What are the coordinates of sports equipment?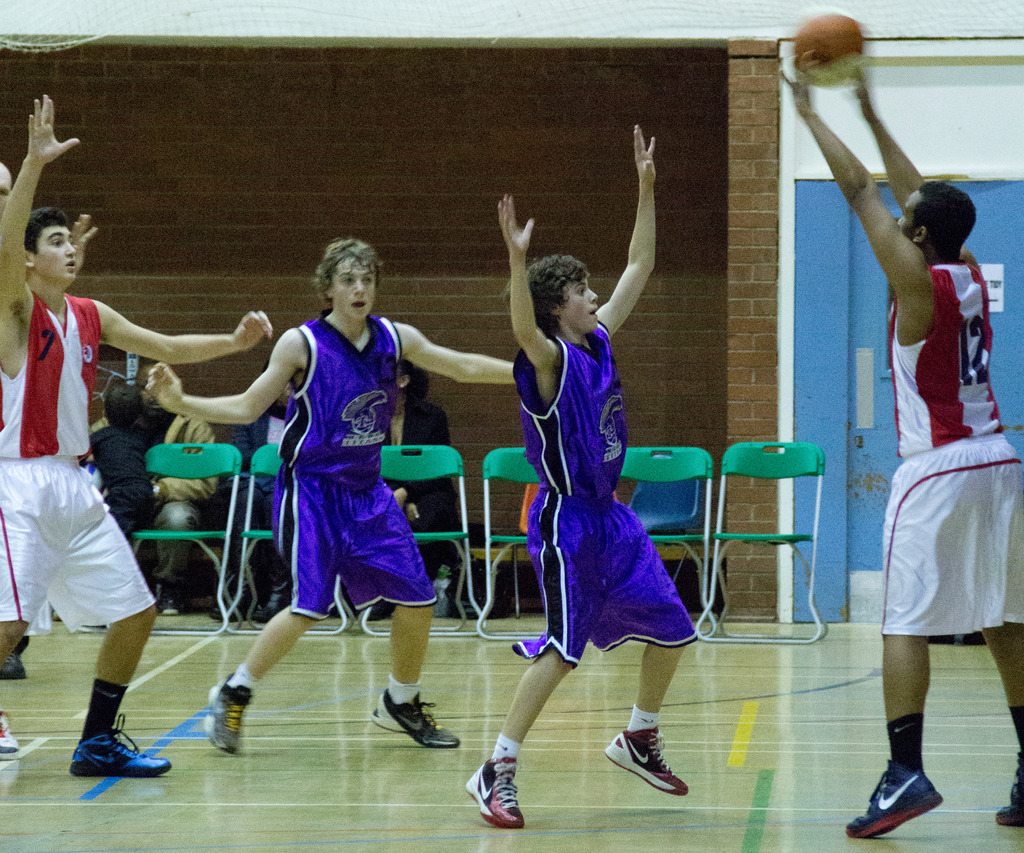
box(1, 713, 21, 763).
